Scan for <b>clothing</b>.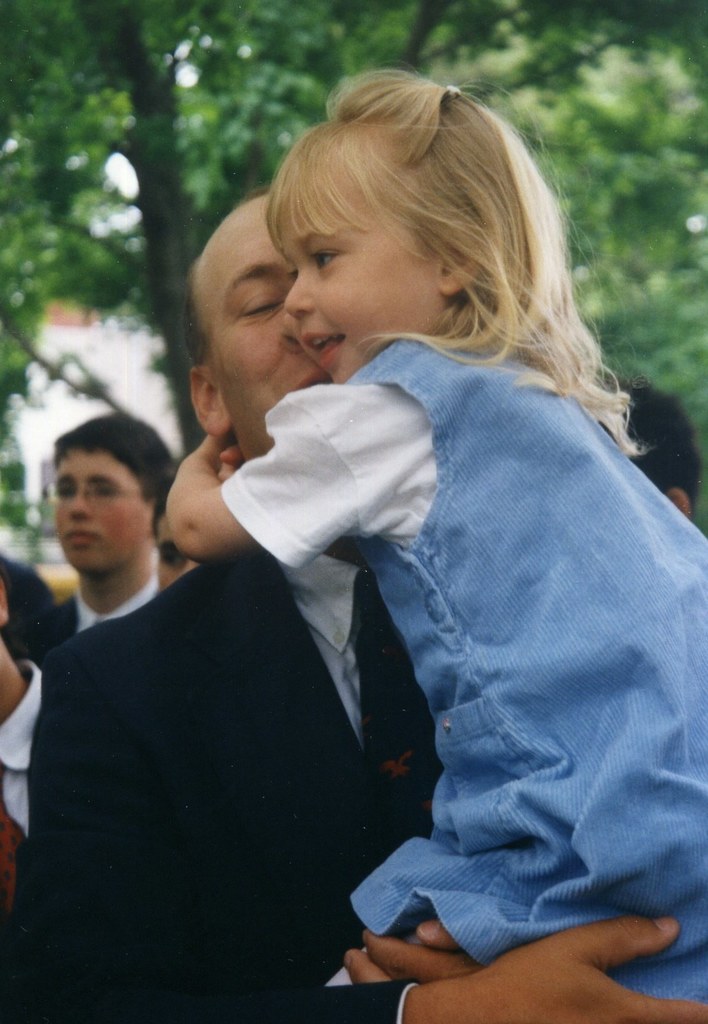
Scan result: <box>29,531,447,1023</box>.
